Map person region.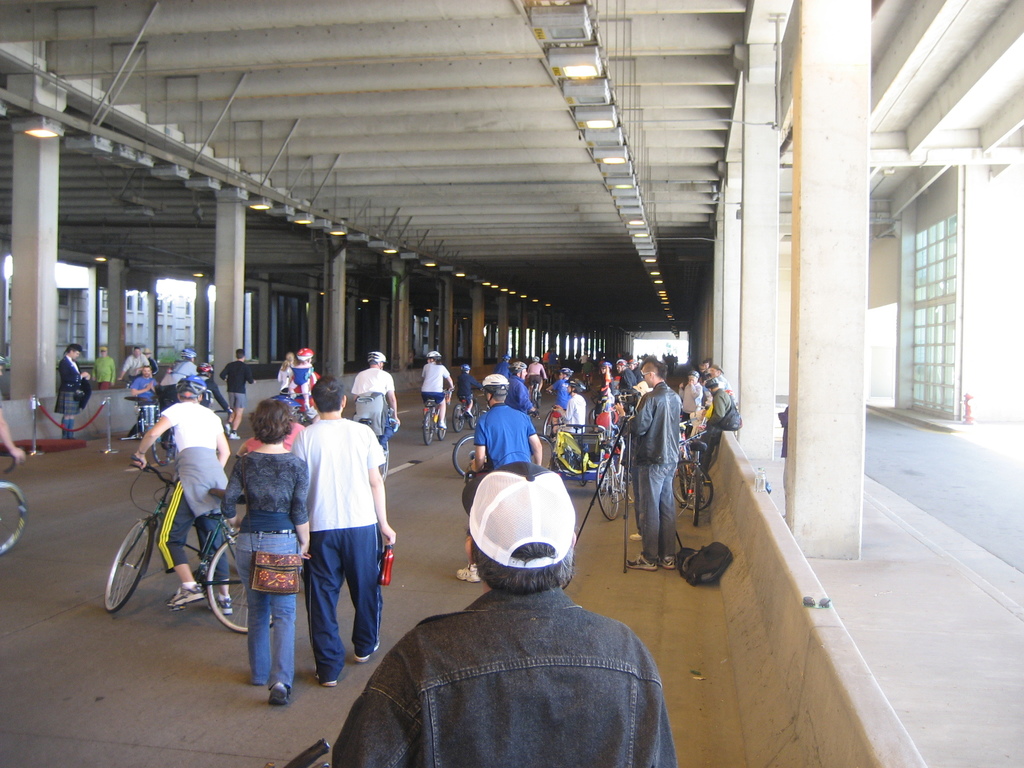
Mapped to <bbox>499, 363, 534, 422</bbox>.
